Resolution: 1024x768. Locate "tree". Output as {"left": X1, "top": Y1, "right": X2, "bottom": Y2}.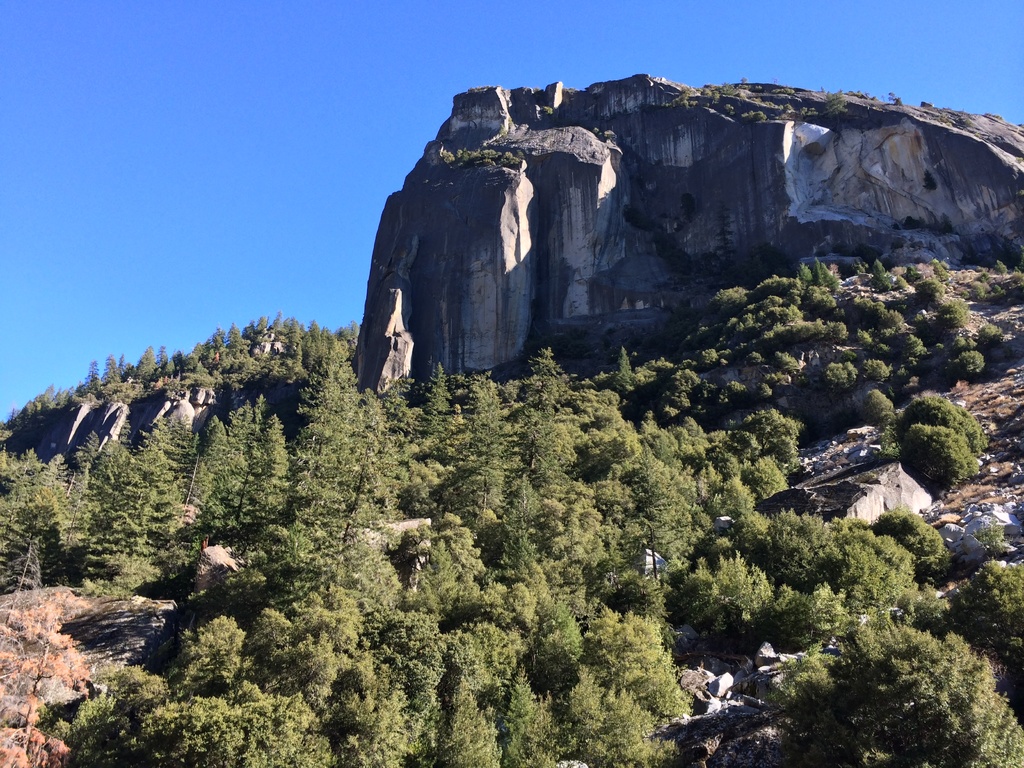
{"left": 719, "top": 296, "right": 804, "bottom": 348}.
